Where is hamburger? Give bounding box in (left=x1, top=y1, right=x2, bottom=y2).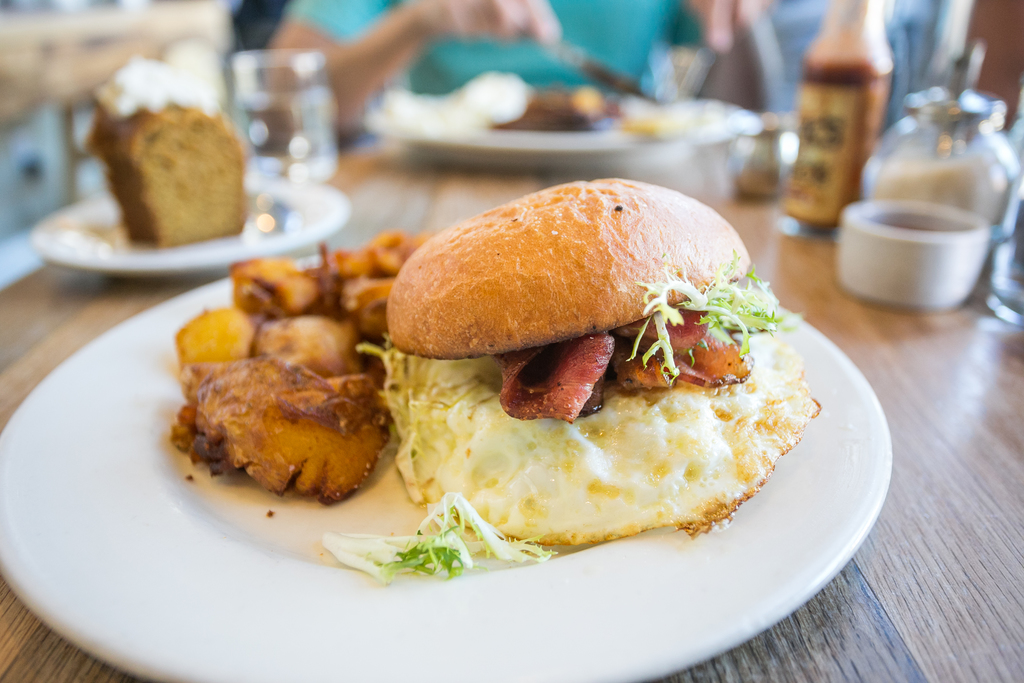
(left=350, top=178, right=819, bottom=545).
